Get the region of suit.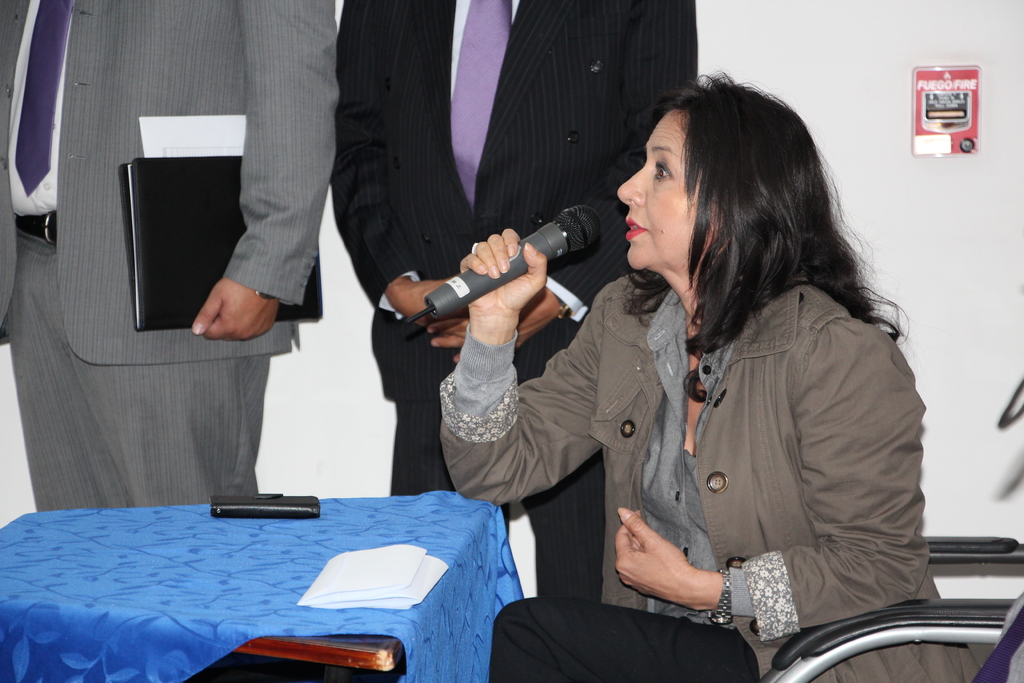
bbox=(0, 0, 340, 506).
